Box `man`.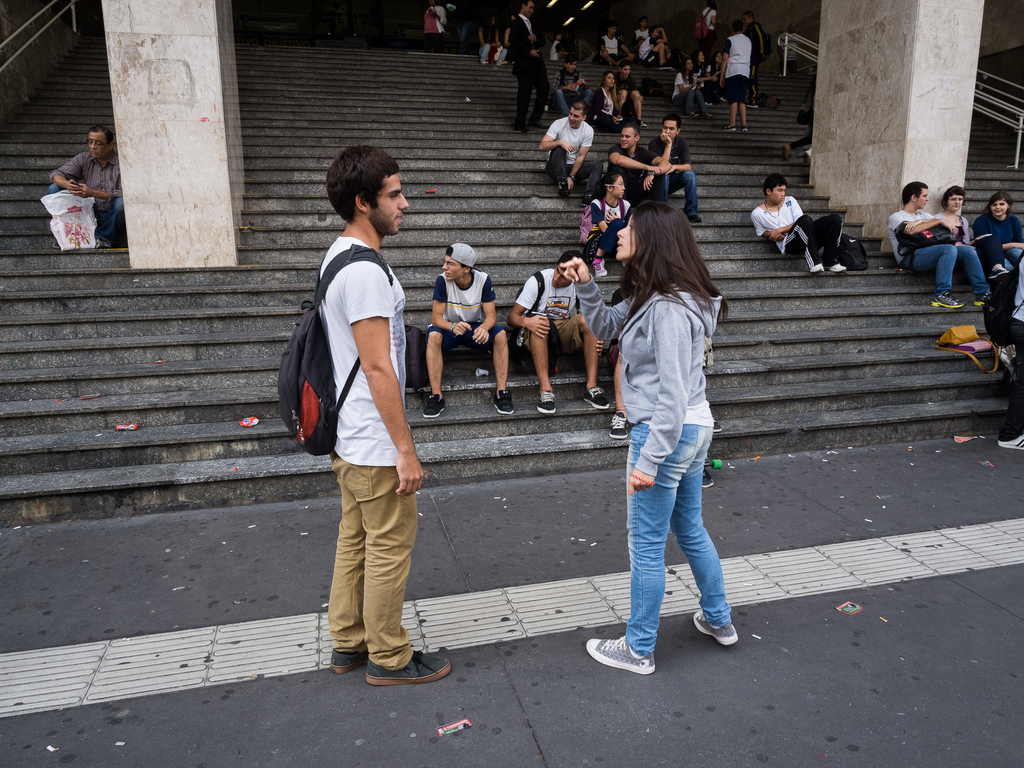
x1=598, y1=24, x2=633, y2=66.
